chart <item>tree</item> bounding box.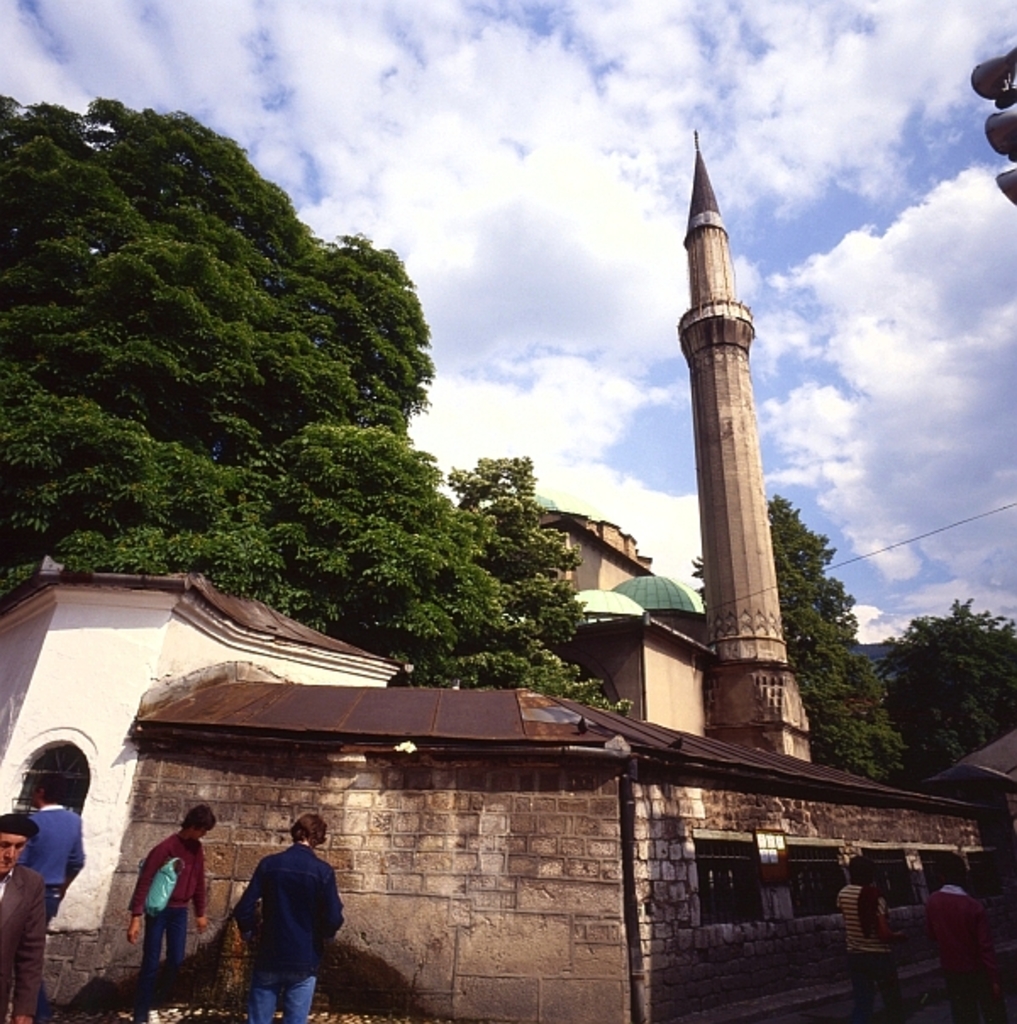
Charted: 0/93/510/670.
